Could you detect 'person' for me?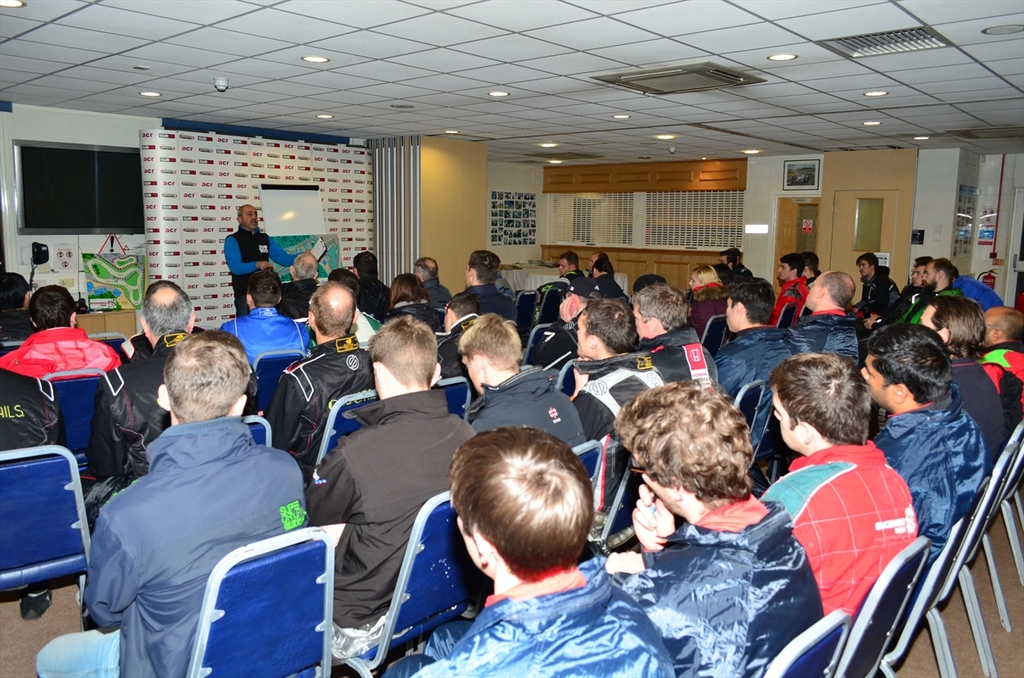
Detection result: 222 271 309 364.
